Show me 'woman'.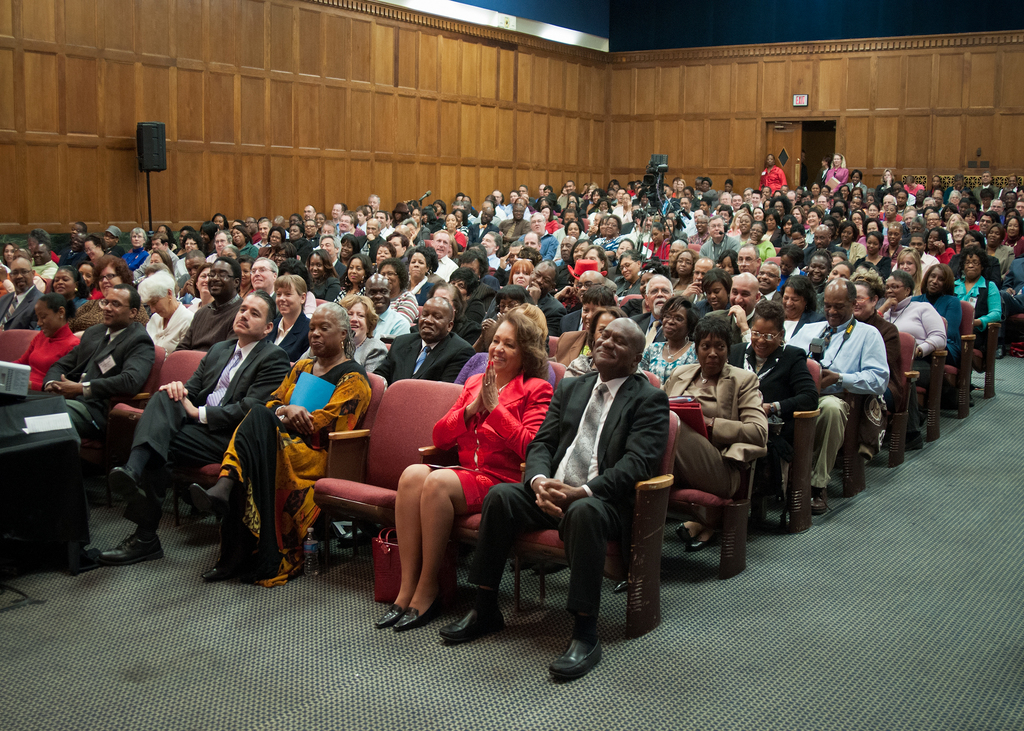
'woman' is here: BBox(662, 250, 696, 303).
